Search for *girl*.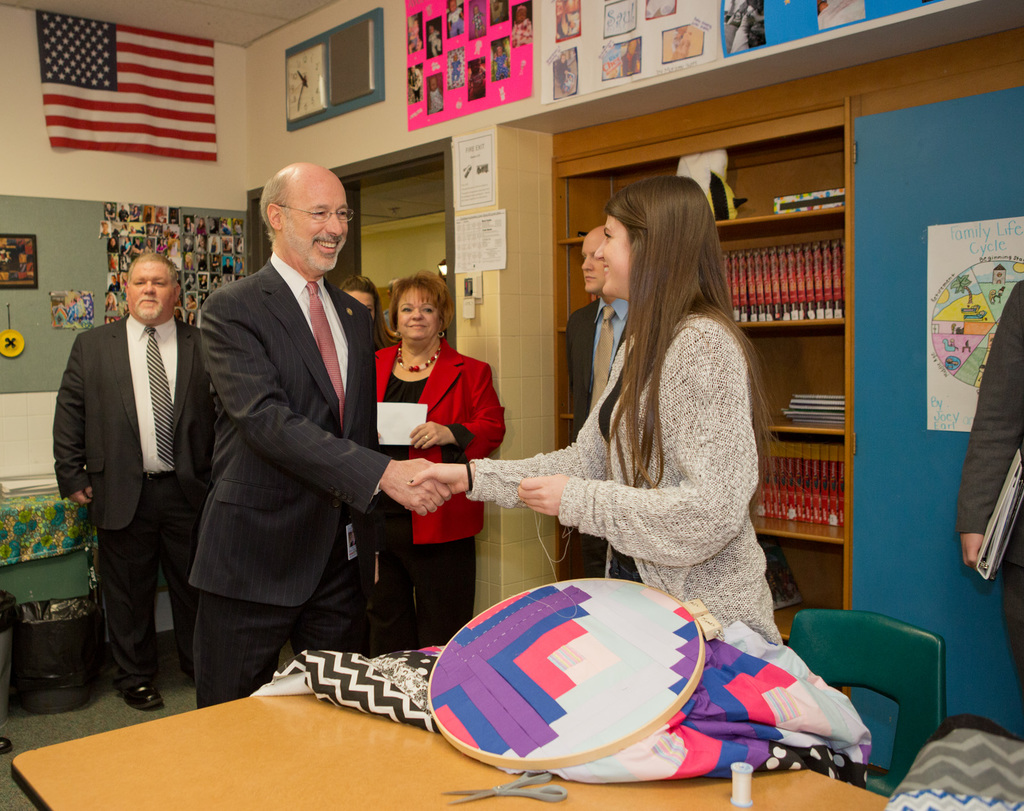
Found at crop(414, 173, 785, 650).
